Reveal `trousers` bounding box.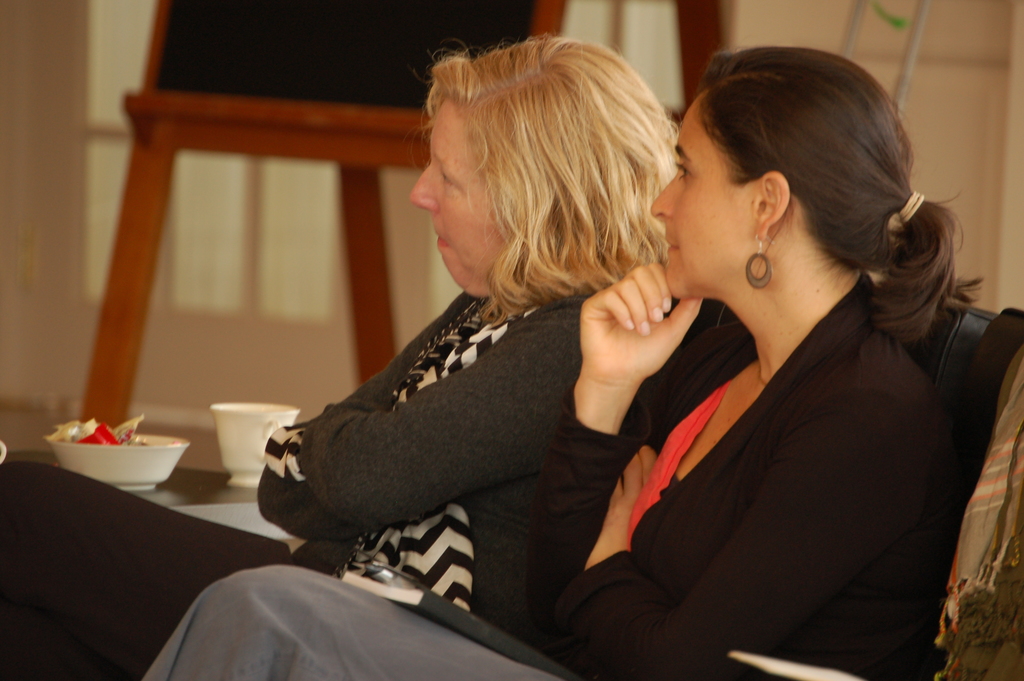
Revealed: 124:560:561:680.
